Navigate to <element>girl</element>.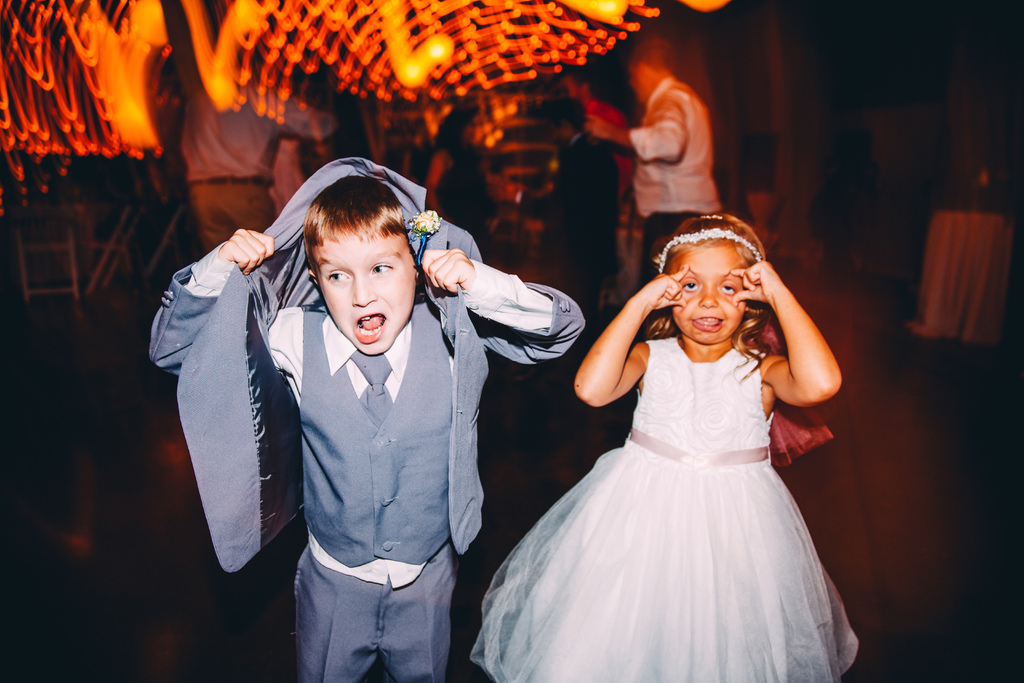
Navigation target: [x1=466, y1=209, x2=867, y2=682].
